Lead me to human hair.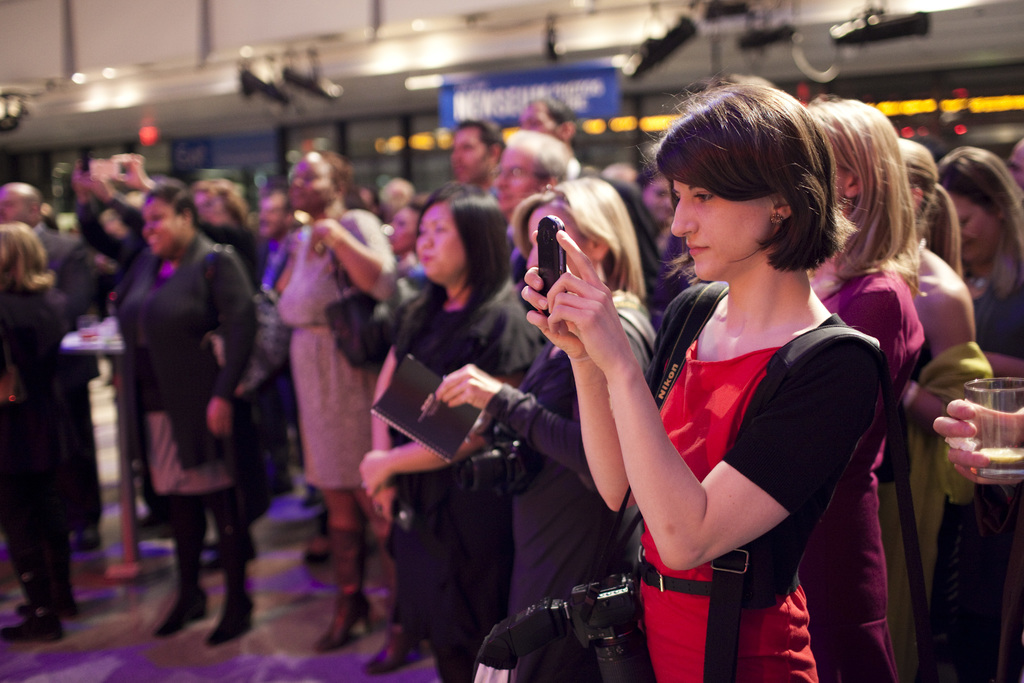
Lead to {"x1": 936, "y1": 143, "x2": 1023, "y2": 303}.
